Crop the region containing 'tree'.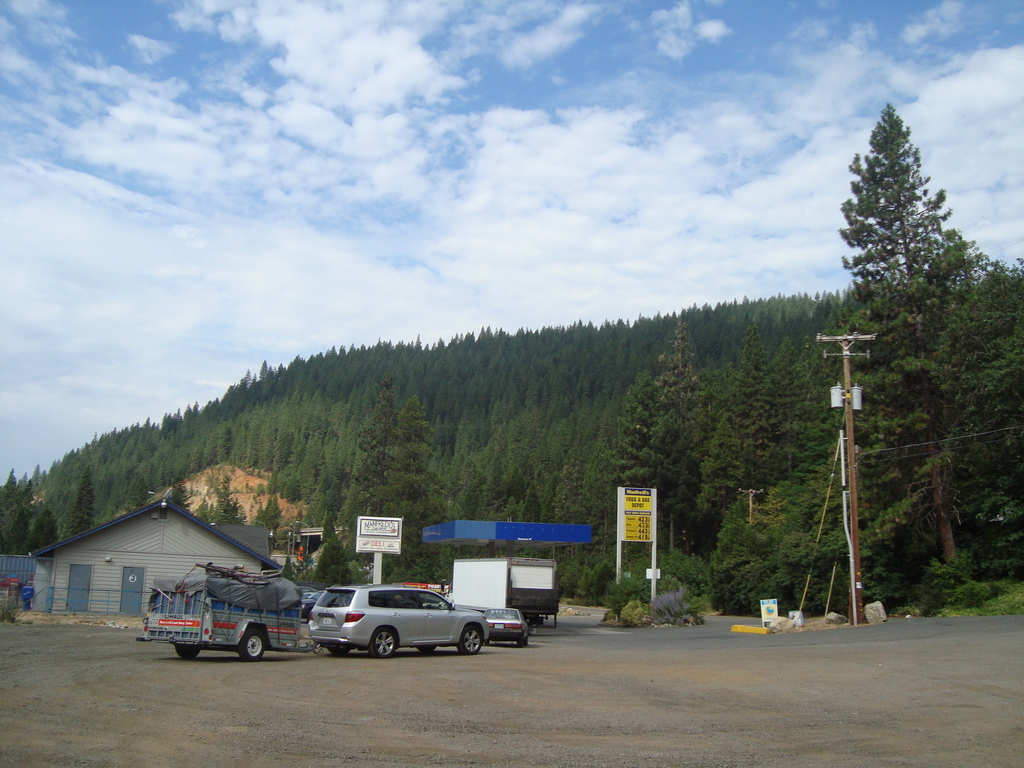
Crop region: bbox(65, 468, 96, 538).
